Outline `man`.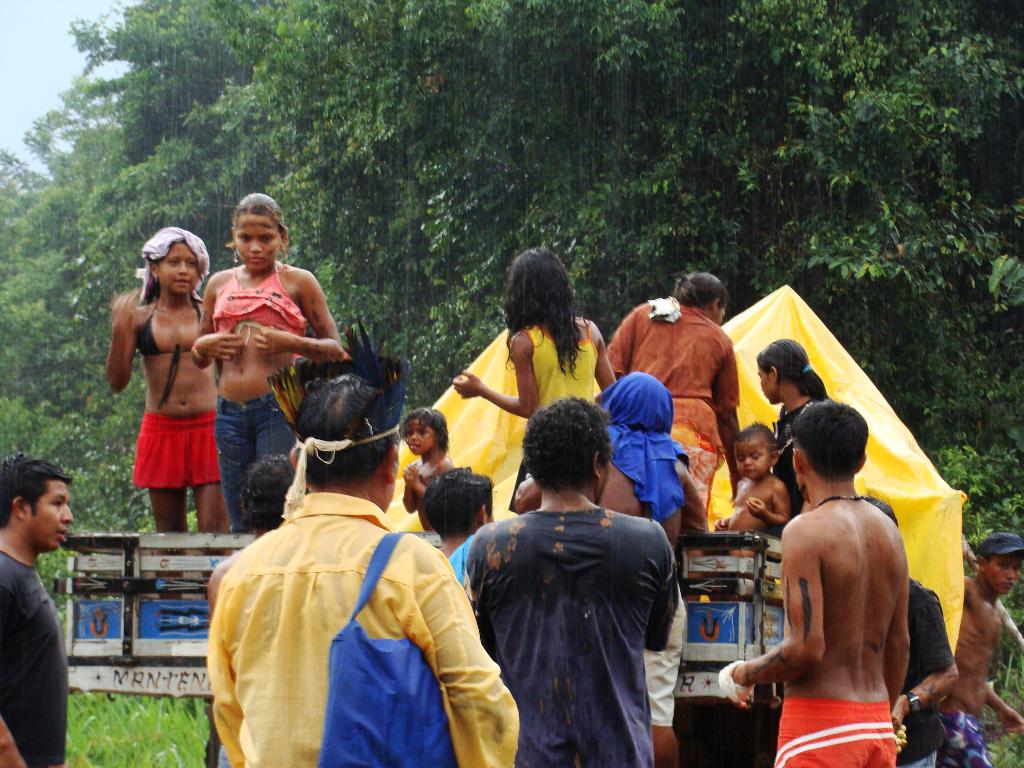
Outline: bbox(467, 396, 678, 767).
